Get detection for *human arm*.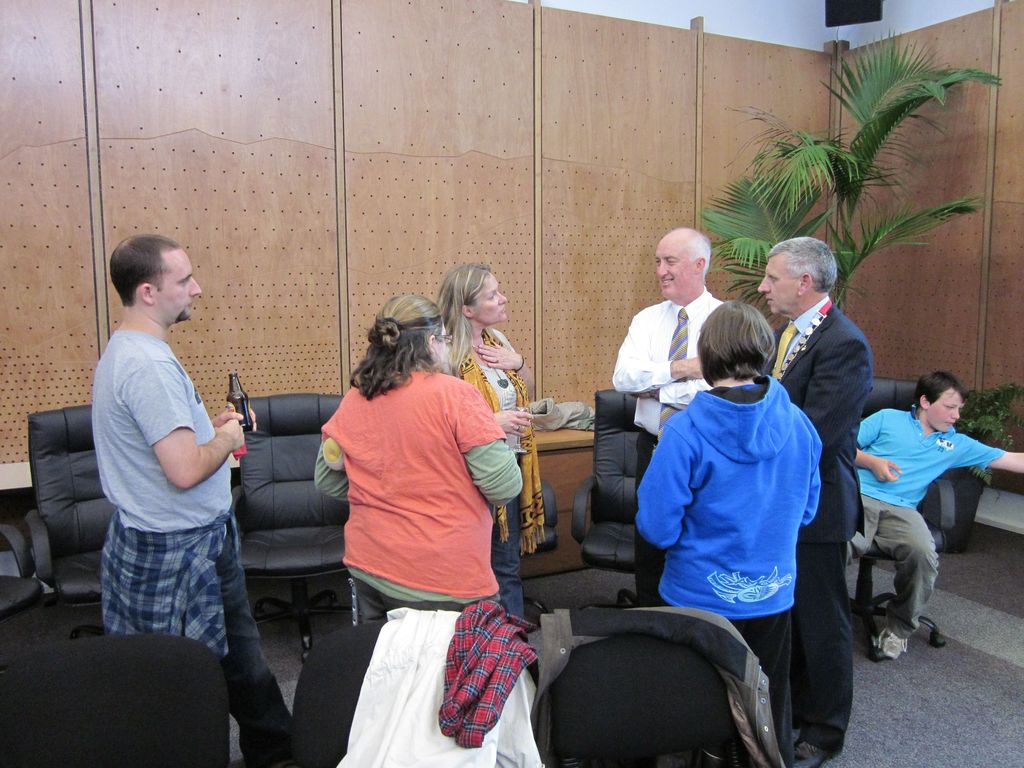
Detection: box(633, 420, 702, 552).
